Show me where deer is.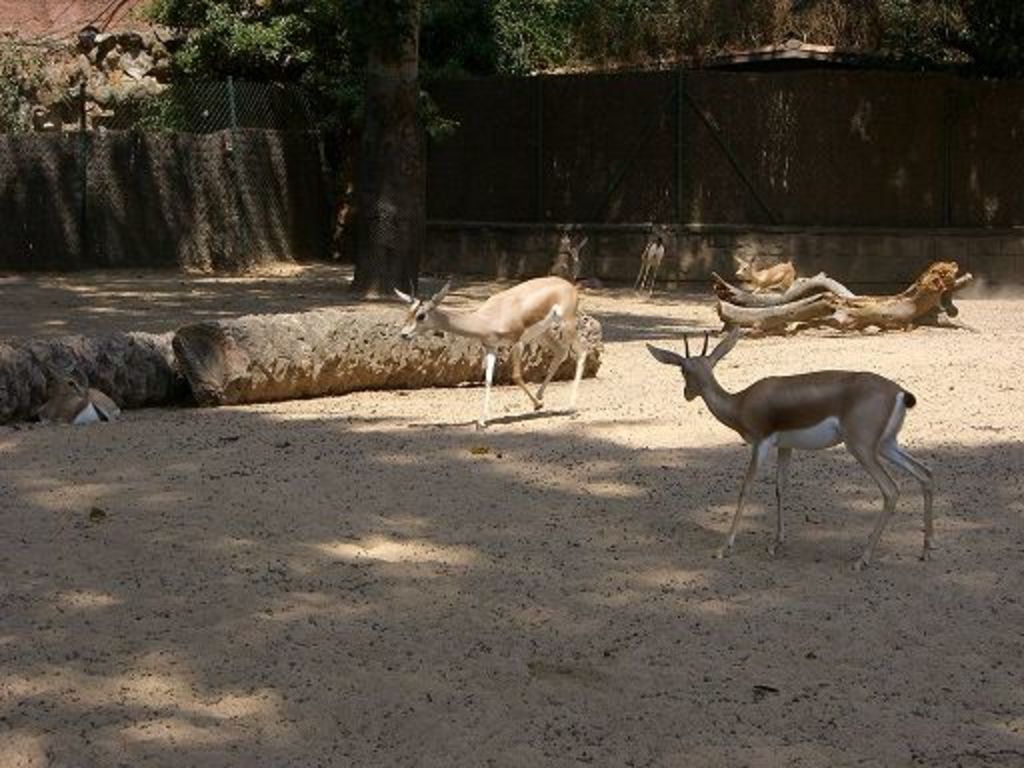
deer is at select_region(642, 324, 940, 572).
